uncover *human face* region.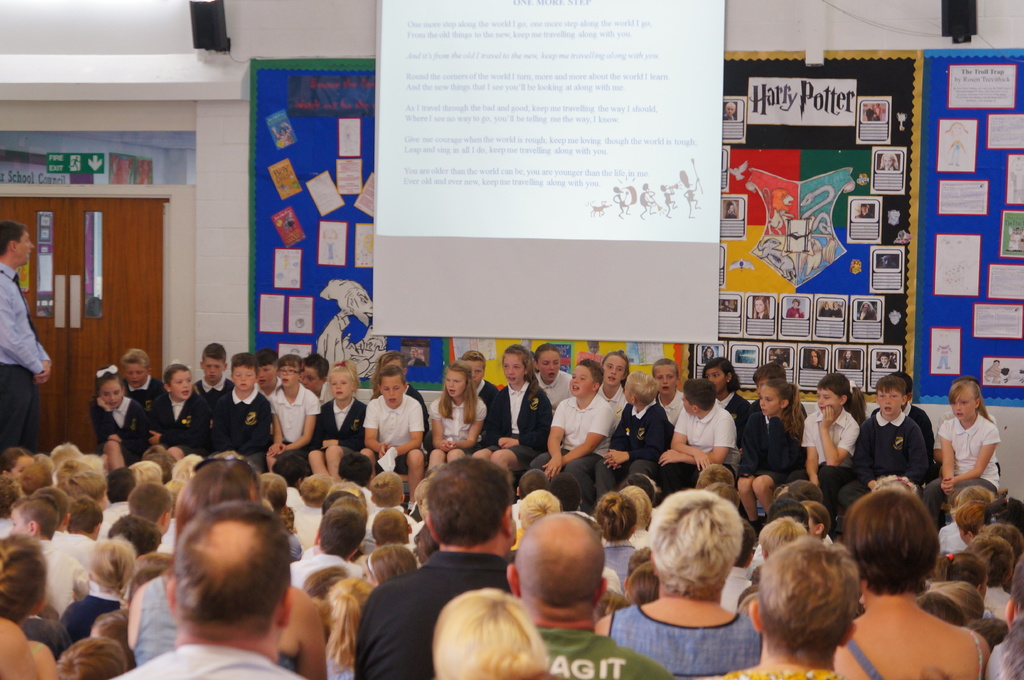
Uncovered: [331, 374, 353, 400].
